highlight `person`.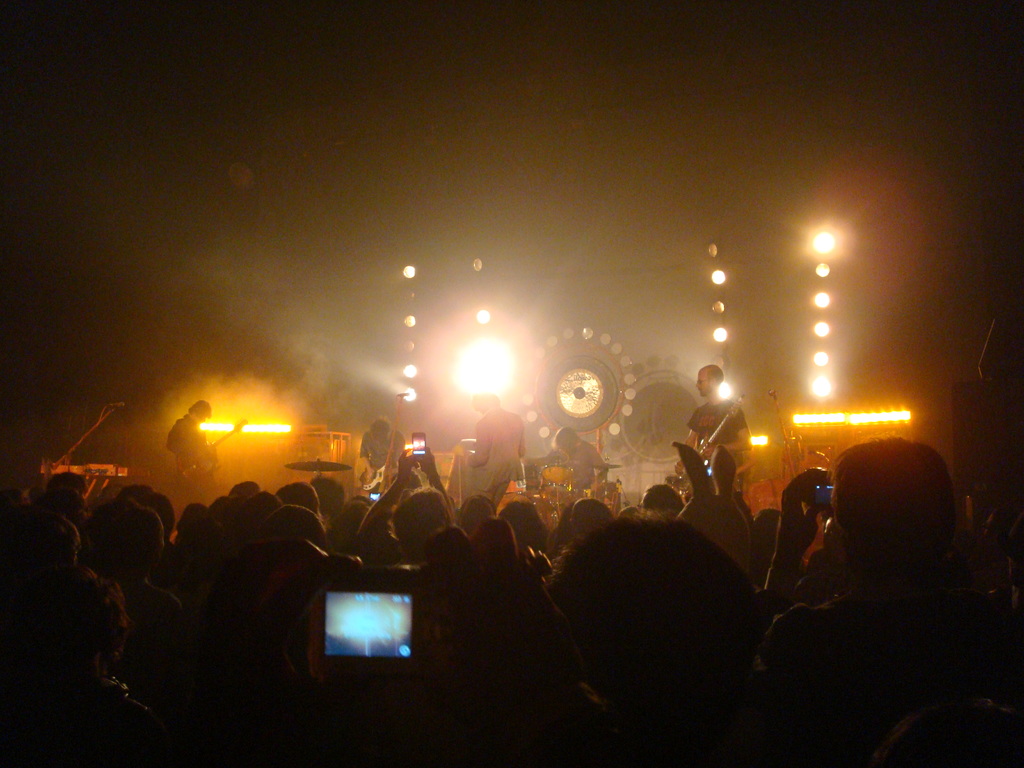
Highlighted region: <region>358, 420, 404, 470</region>.
